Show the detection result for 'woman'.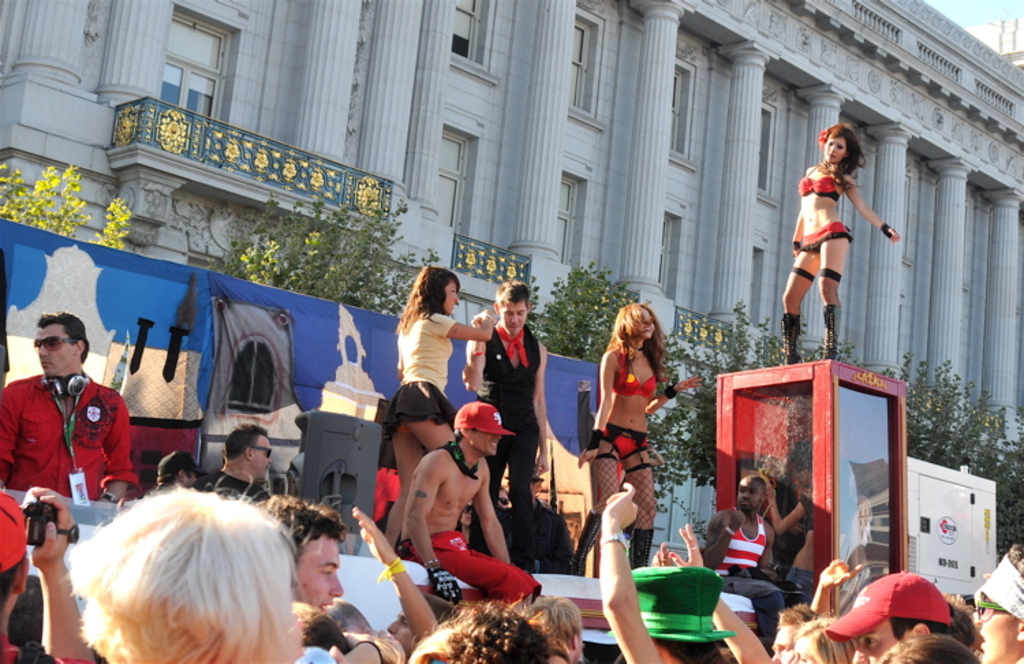
587,298,680,557.
